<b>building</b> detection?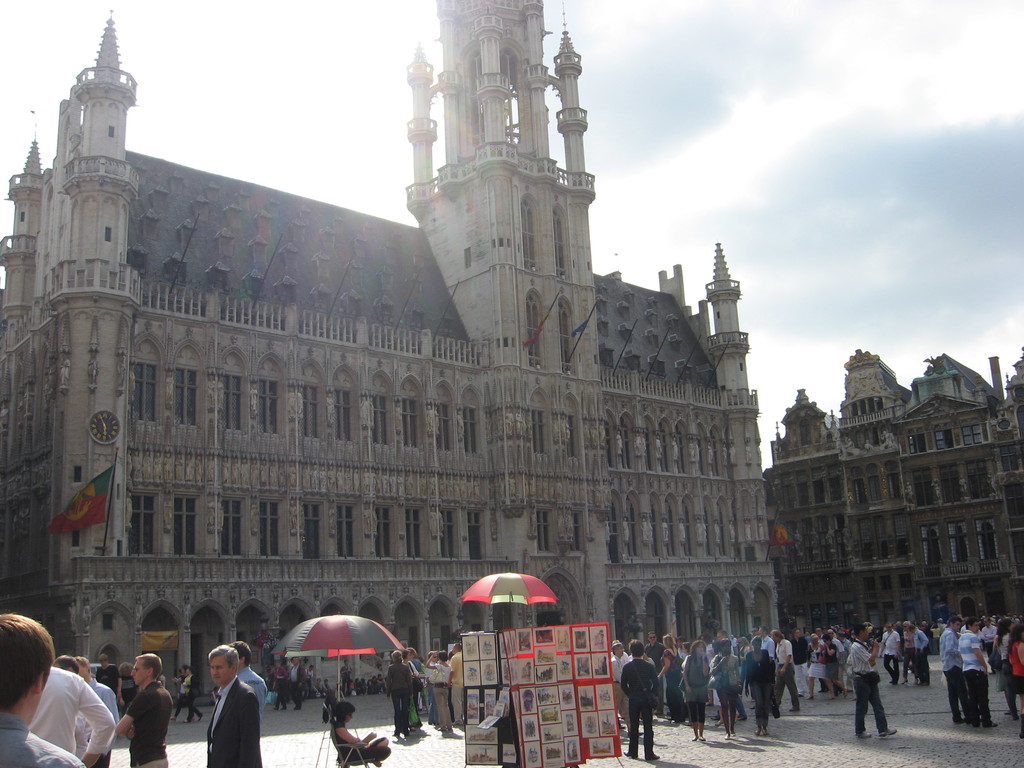
l=0, t=0, r=784, b=705
